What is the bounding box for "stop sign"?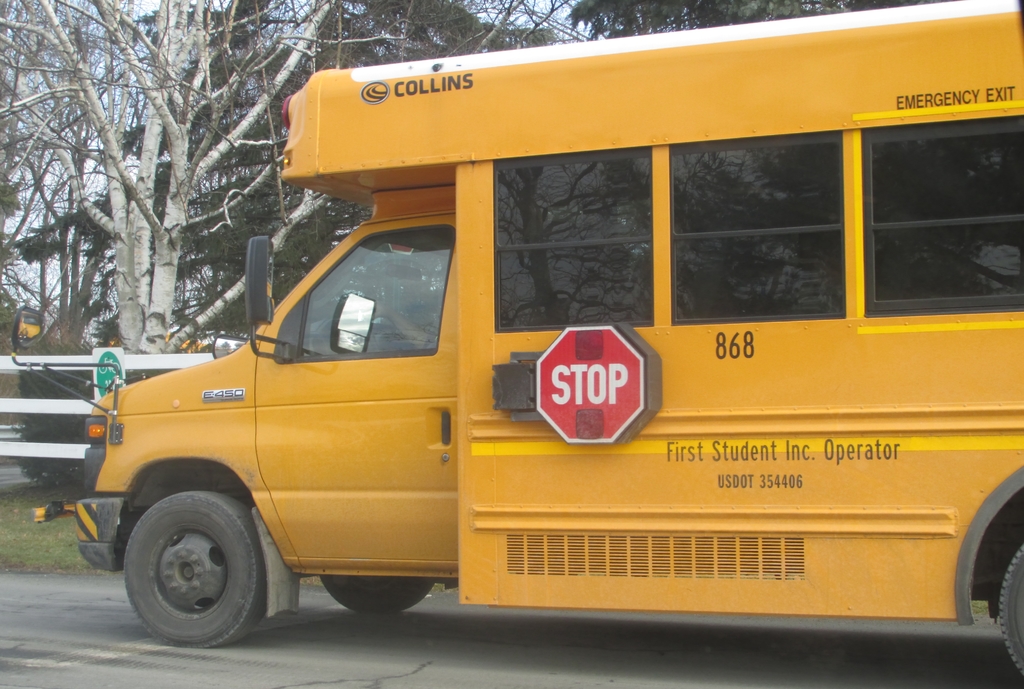
535, 321, 644, 445.
